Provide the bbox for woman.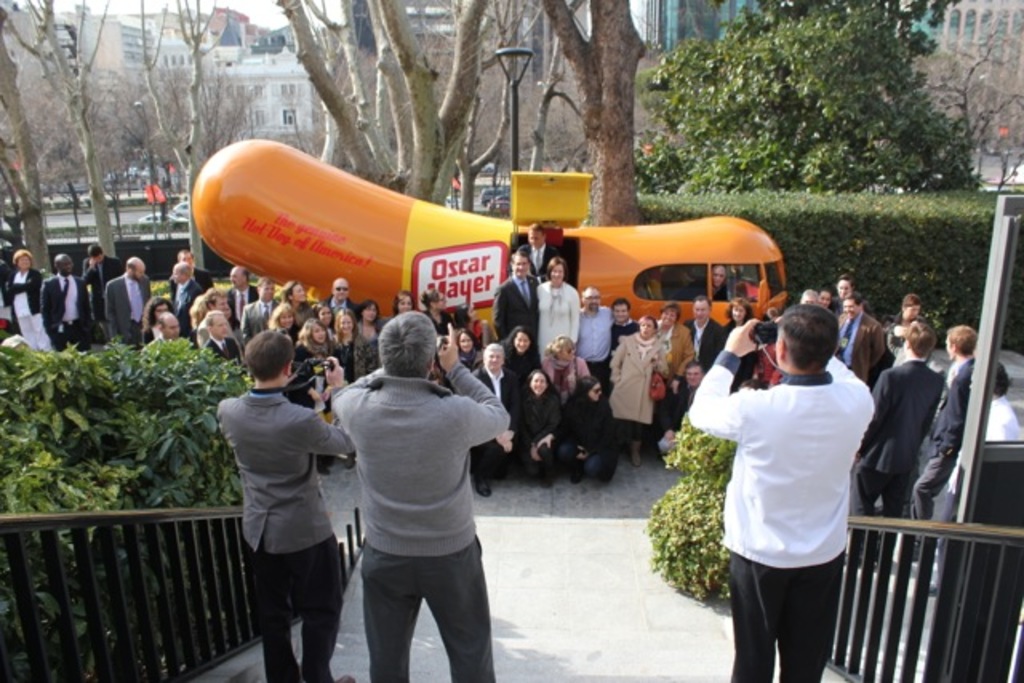
[547,376,618,486].
